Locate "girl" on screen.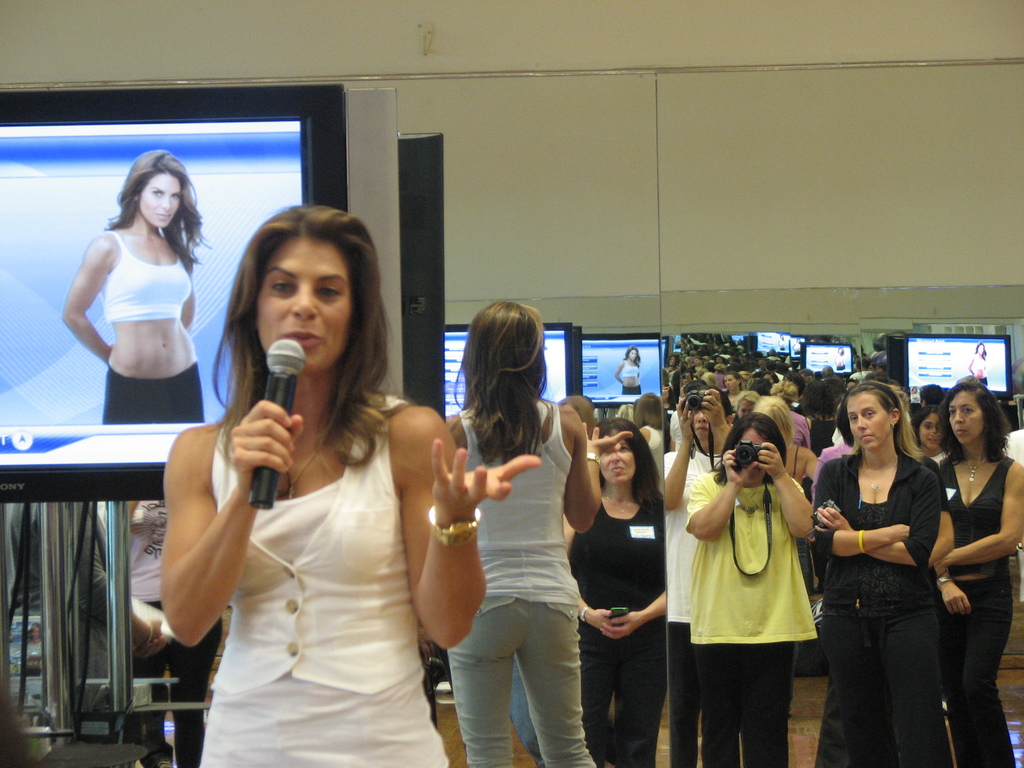
On screen at select_region(60, 151, 207, 422).
